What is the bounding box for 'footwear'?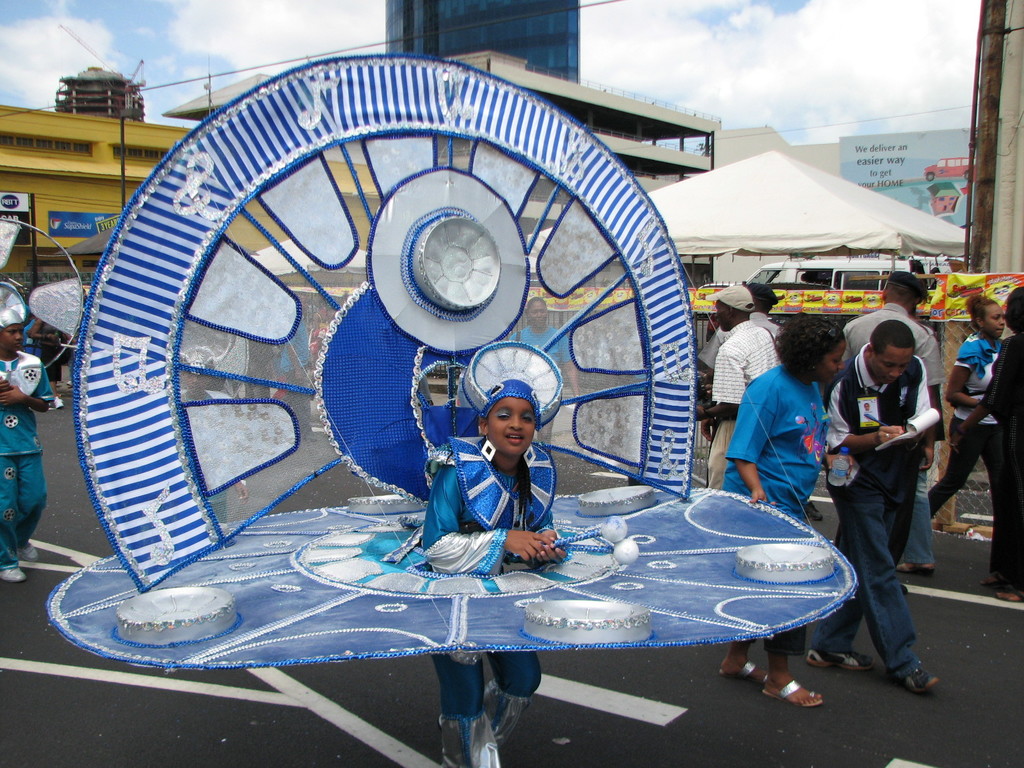
Rect(903, 663, 941, 698).
